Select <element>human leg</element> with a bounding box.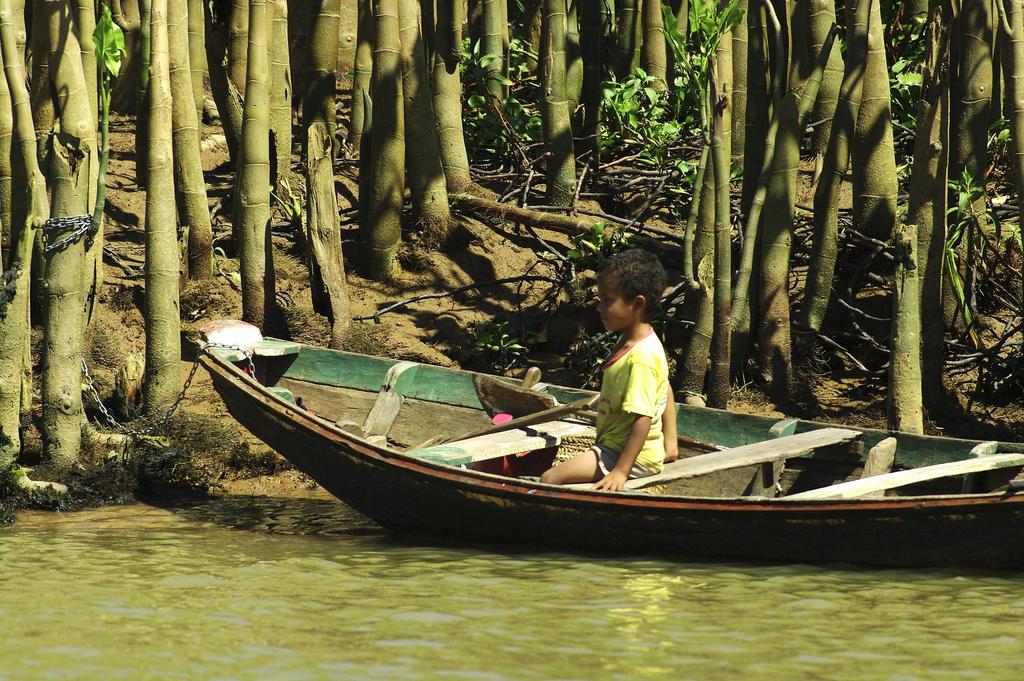
region(542, 441, 664, 486).
